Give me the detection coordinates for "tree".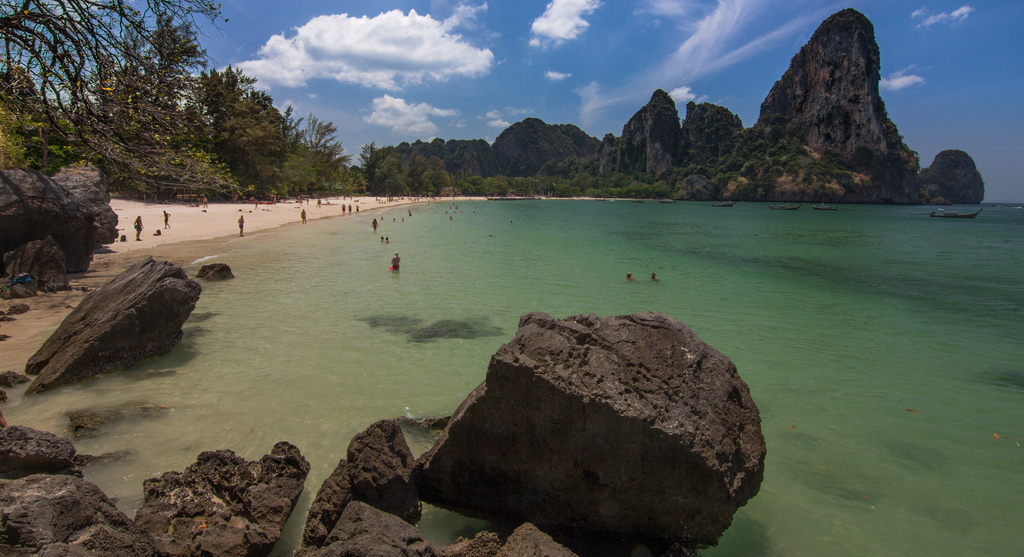
box(0, 2, 227, 170).
